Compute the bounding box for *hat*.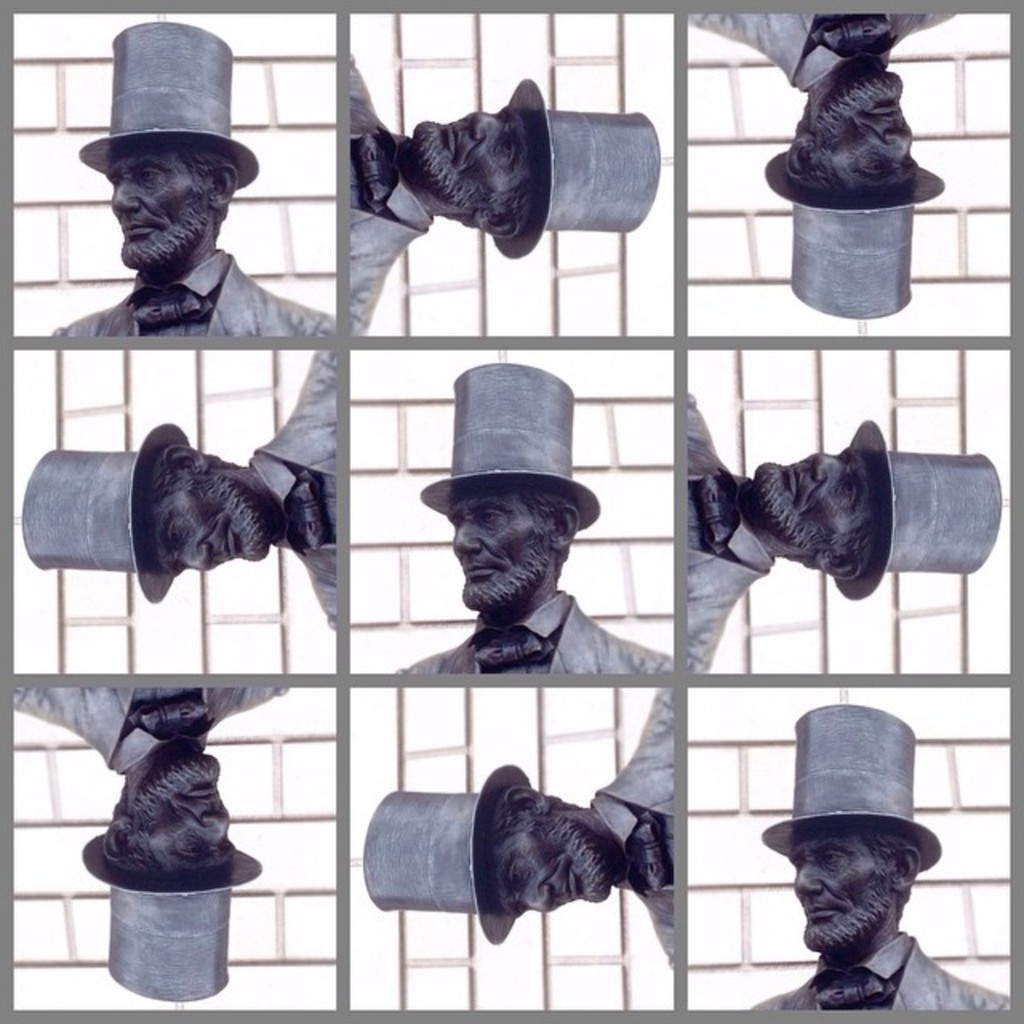
[x1=486, y1=78, x2=659, y2=258].
